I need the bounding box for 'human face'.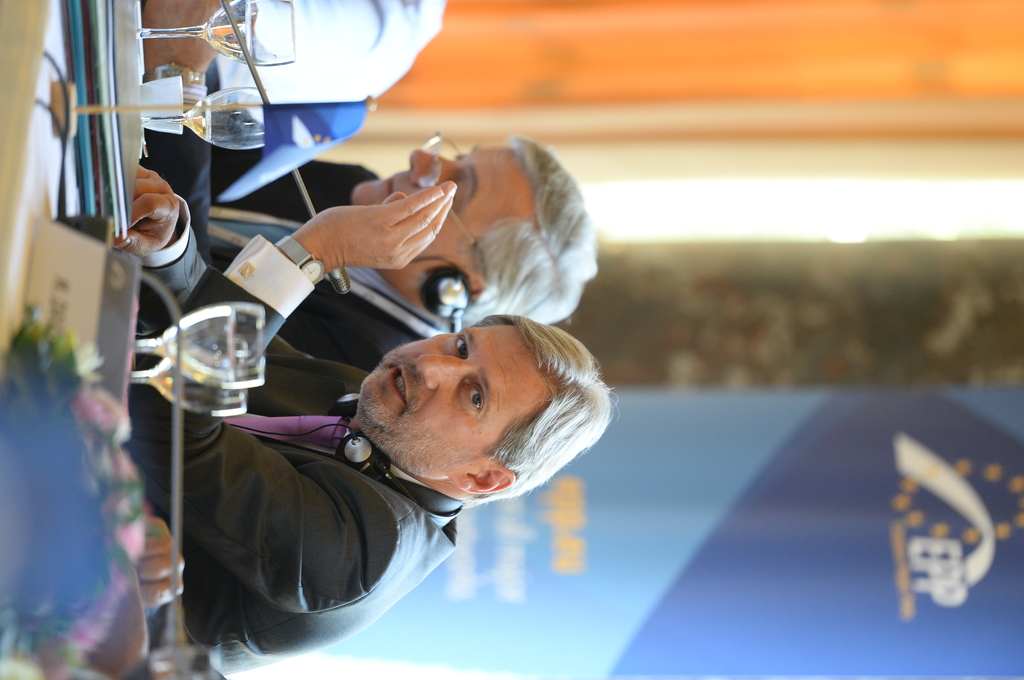
Here it is: crop(358, 327, 554, 471).
